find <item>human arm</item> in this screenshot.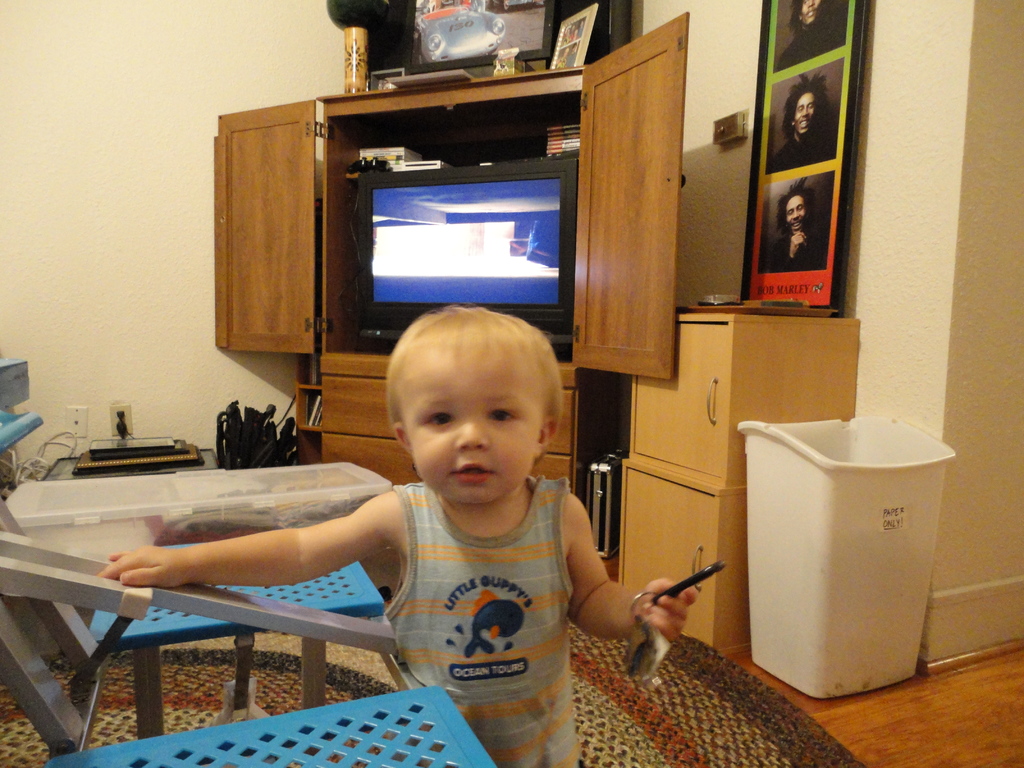
The bounding box for <item>human arm</item> is (left=104, top=488, right=397, bottom=583).
